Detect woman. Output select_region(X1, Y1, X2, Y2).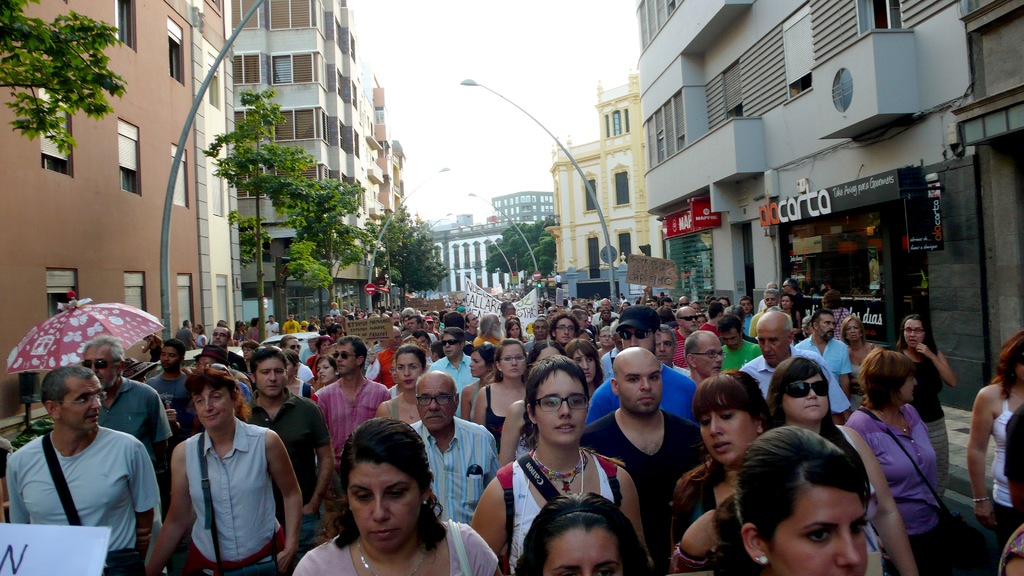
select_region(708, 425, 872, 575).
